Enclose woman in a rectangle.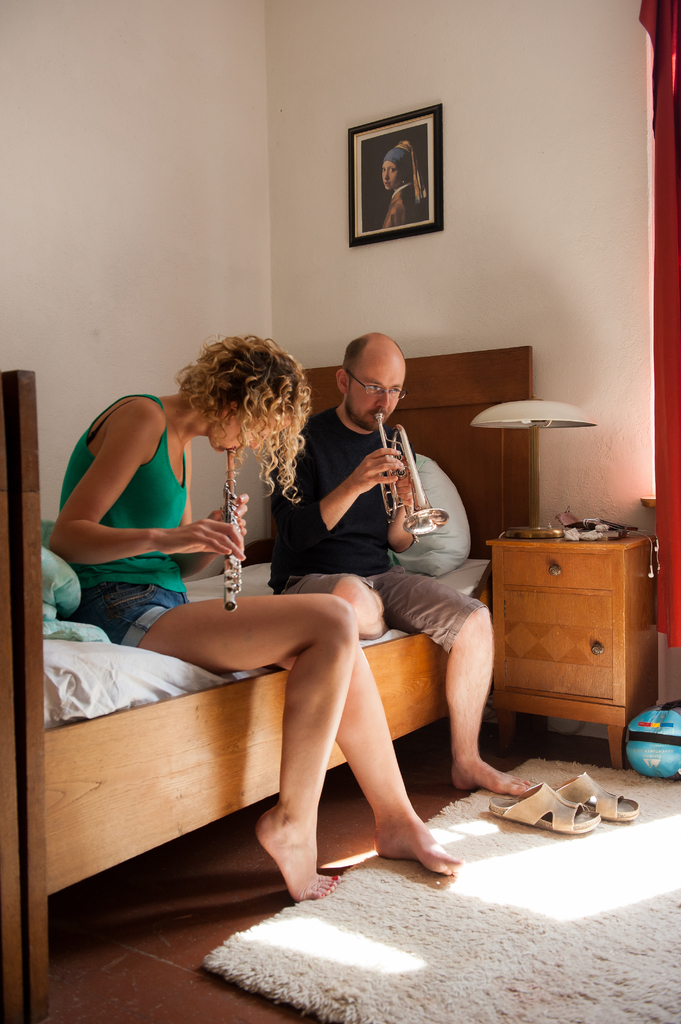
l=43, t=326, r=465, b=899.
